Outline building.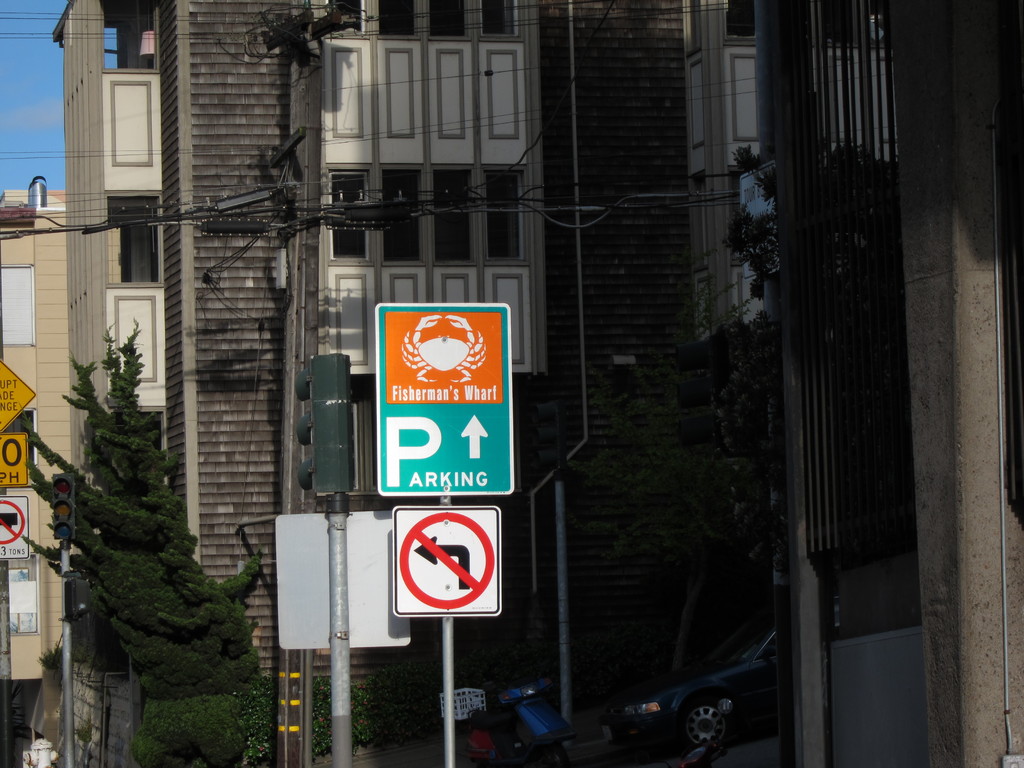
Outline: BBox(0, 0, 1023, 767).
